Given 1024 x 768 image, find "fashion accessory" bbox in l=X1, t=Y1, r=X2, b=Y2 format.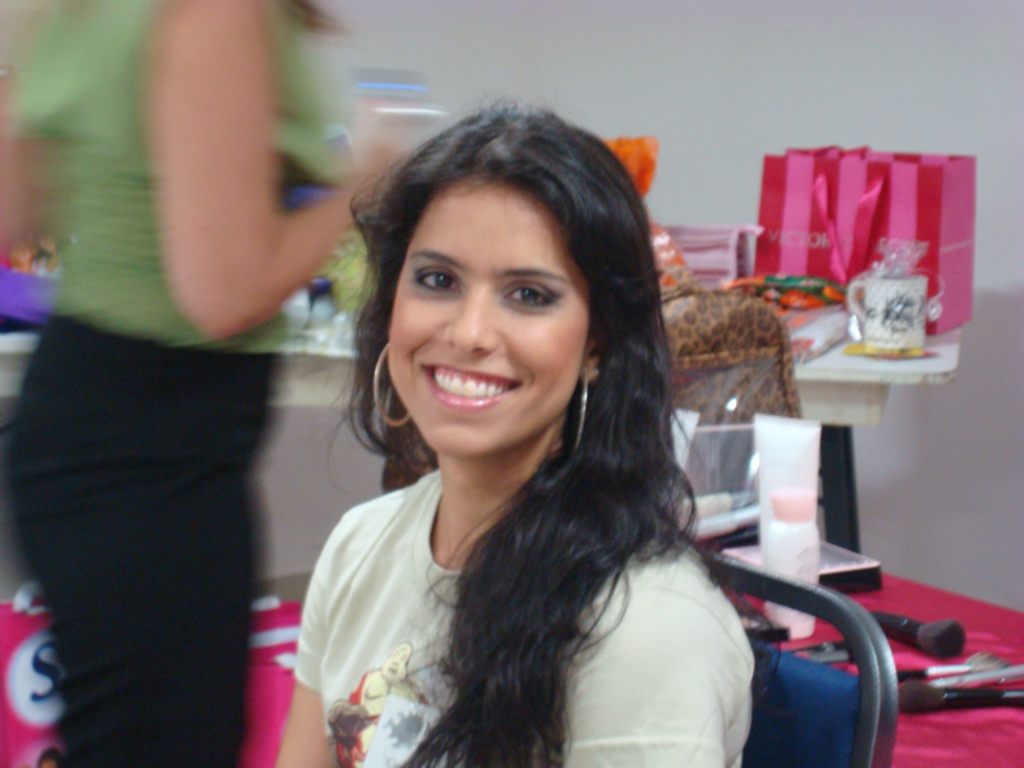
l=372, t=343, r=416, b=430.
